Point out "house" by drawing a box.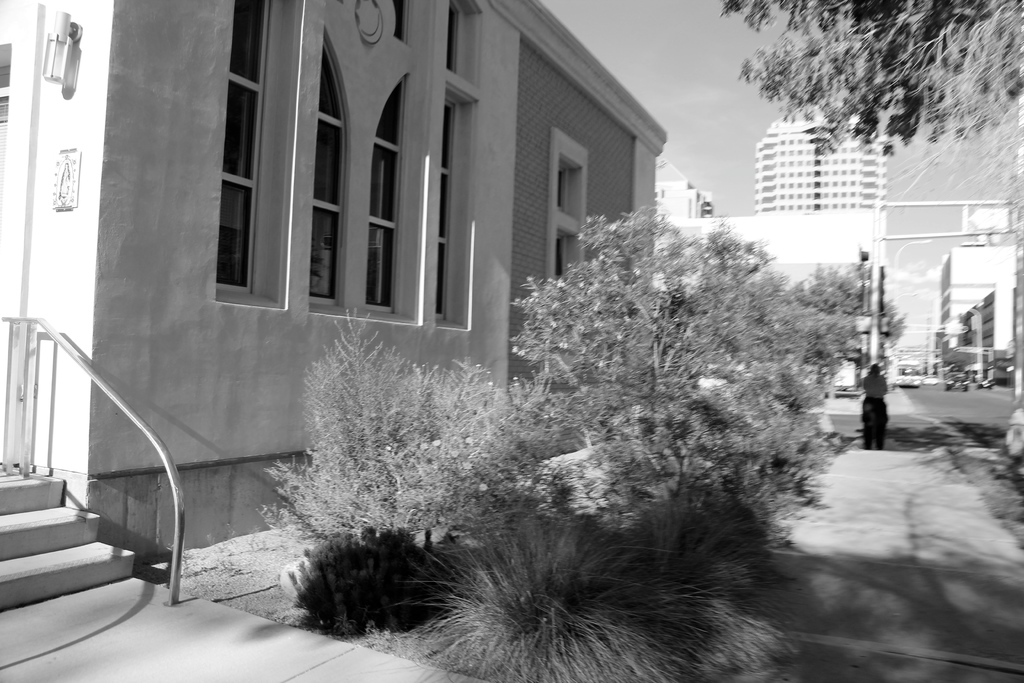
{"left": 934, "top": 209, "right": 1016, "bottom": 347}.
